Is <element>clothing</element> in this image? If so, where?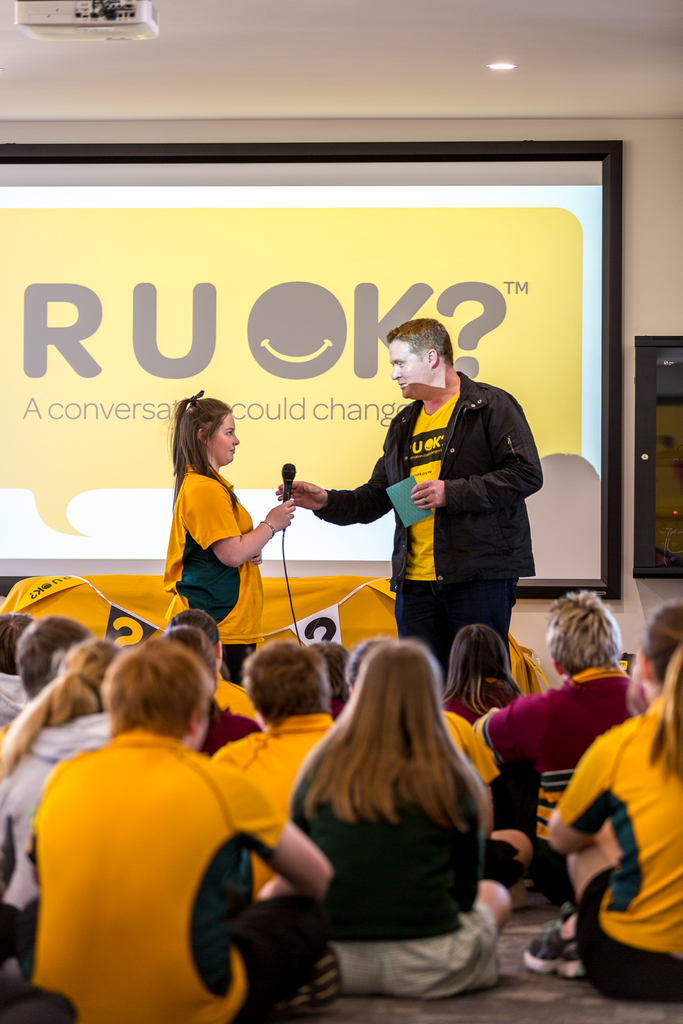
Yes, at bbox=[165, 456, 264, 670].
